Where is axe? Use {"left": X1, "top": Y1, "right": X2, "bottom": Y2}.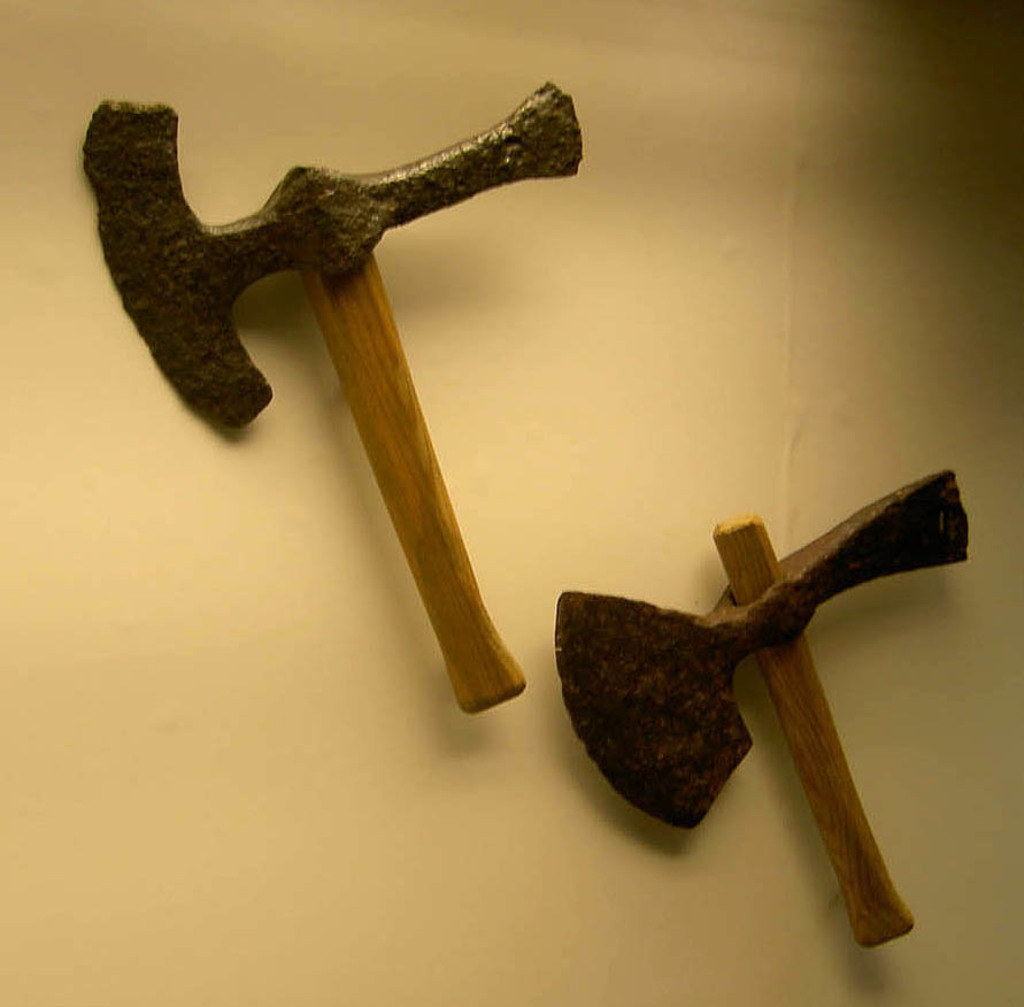
{"left": 74, "top": 93, "right": 583, "bottom": 720}.
